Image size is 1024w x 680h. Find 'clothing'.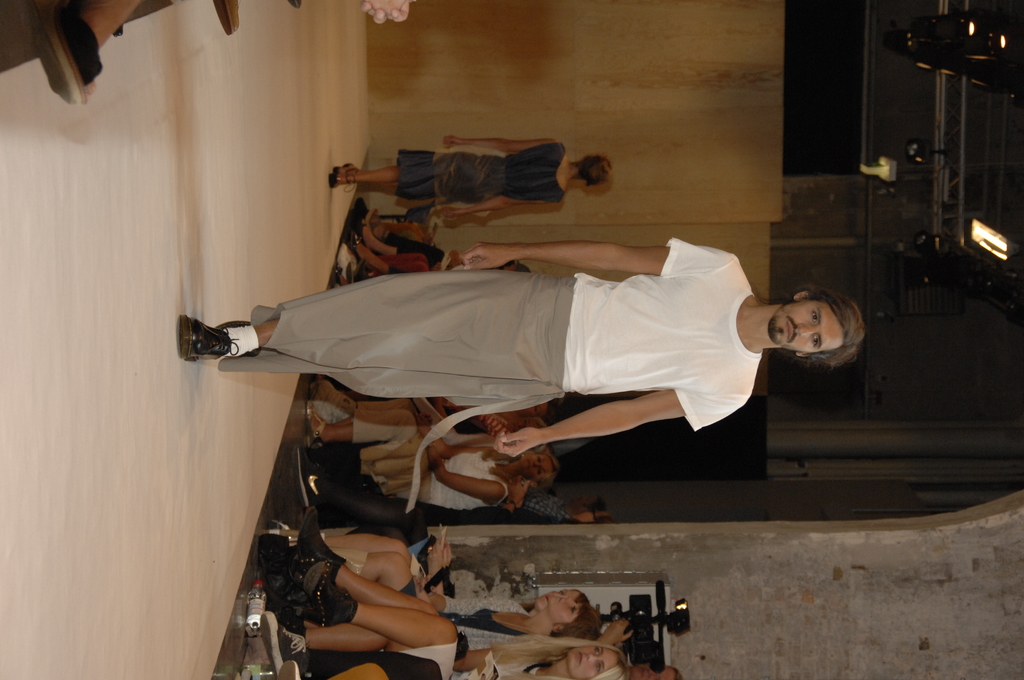
{"x1": 193, "y1": 239, "x2": 843, "y2": 490}.
